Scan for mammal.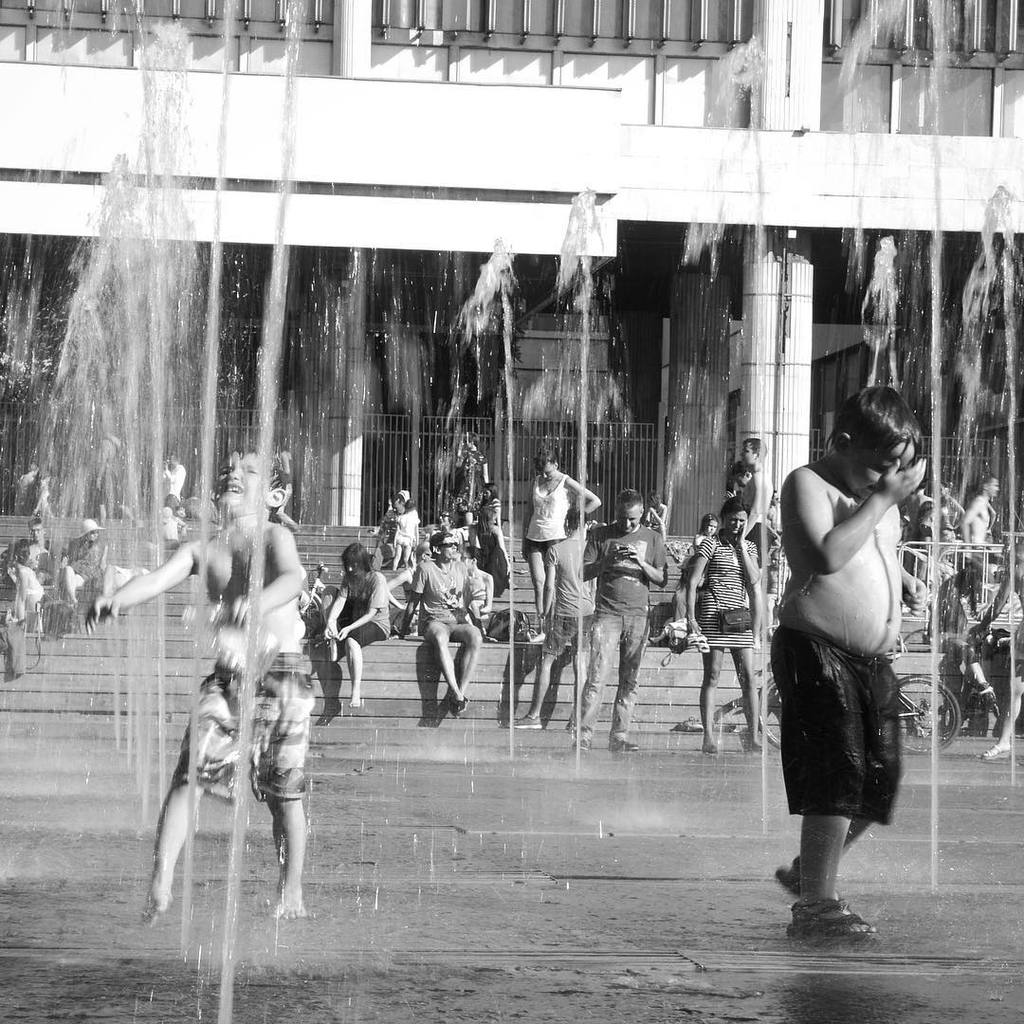
Scan result: (x1=958, y1=471, x2=997, y2=594).
